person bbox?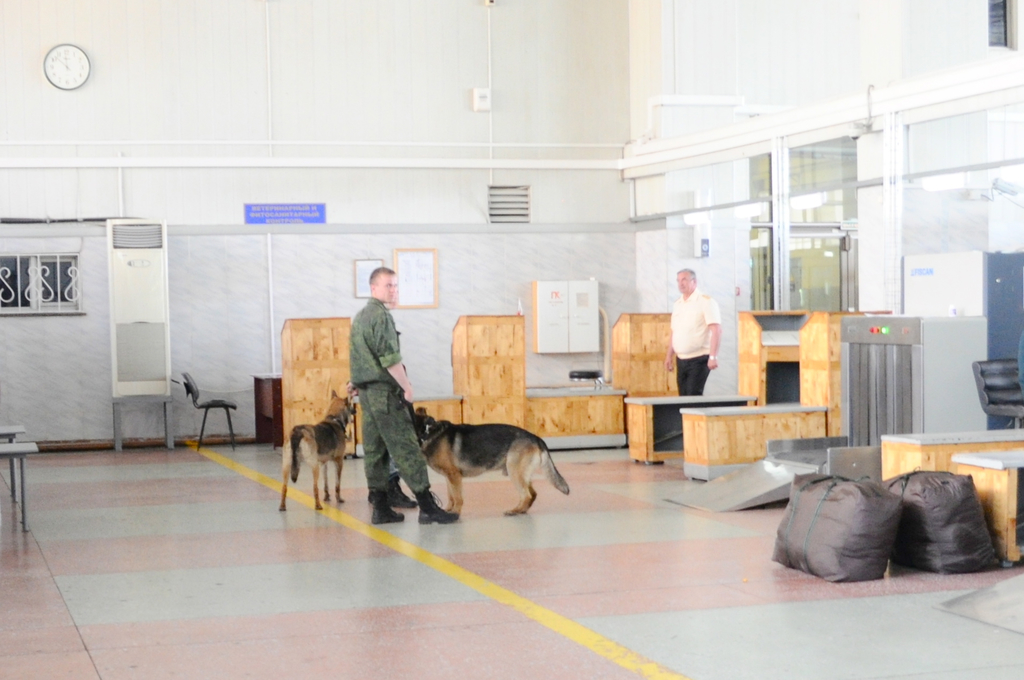
x1=343 y1=257 x2=463 y2=525
